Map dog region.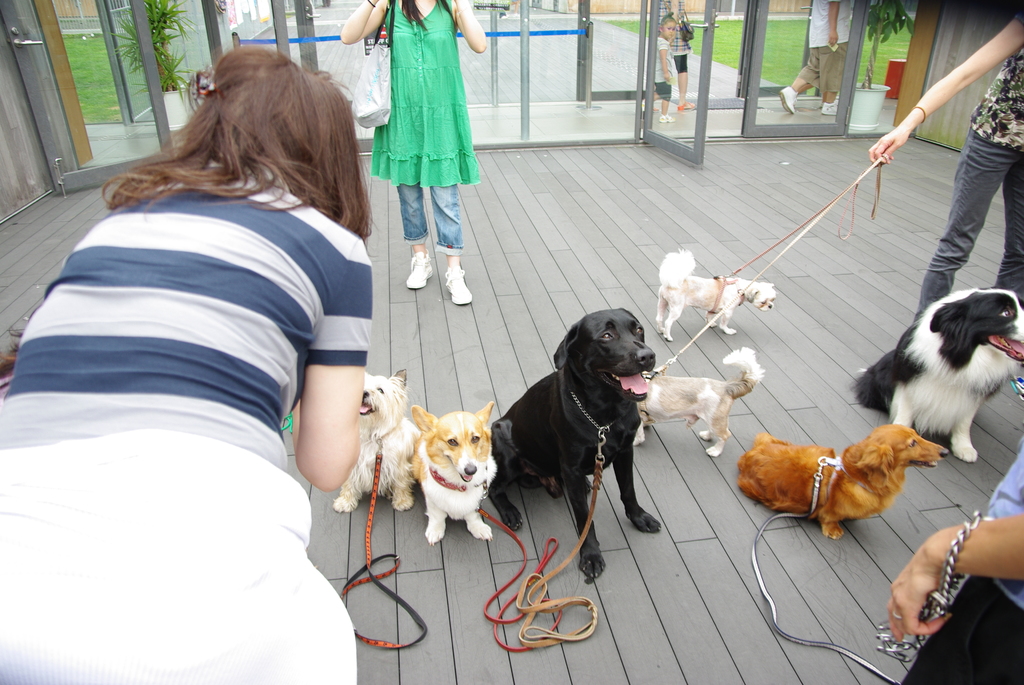
Mapped to bbox=[655, 247, 775, 341].
